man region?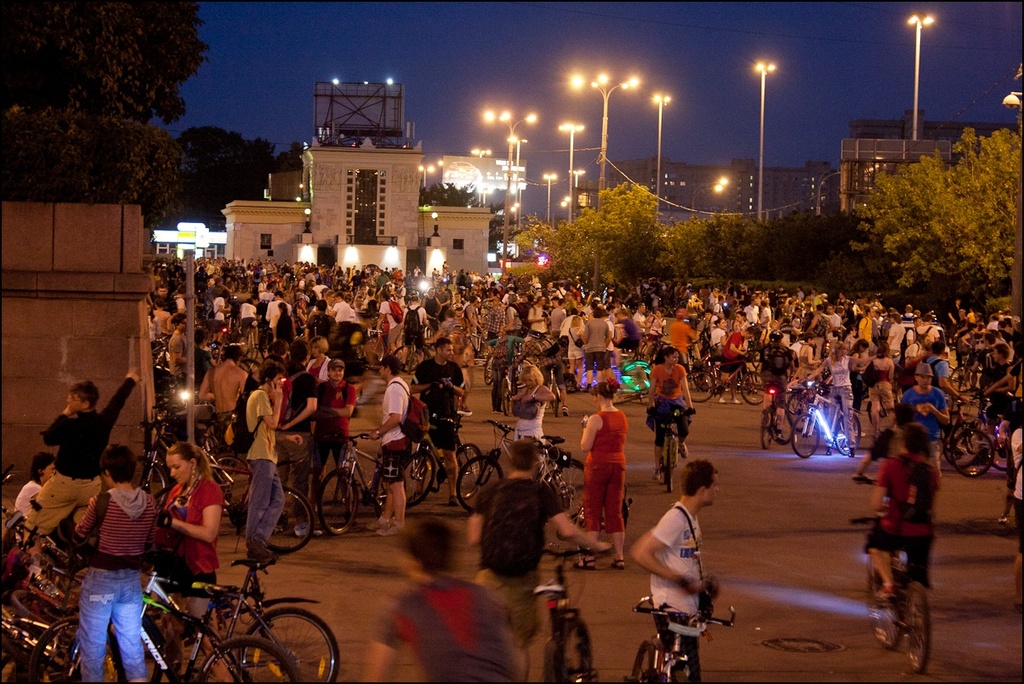
bbox=[373, 354, 414, 538]
